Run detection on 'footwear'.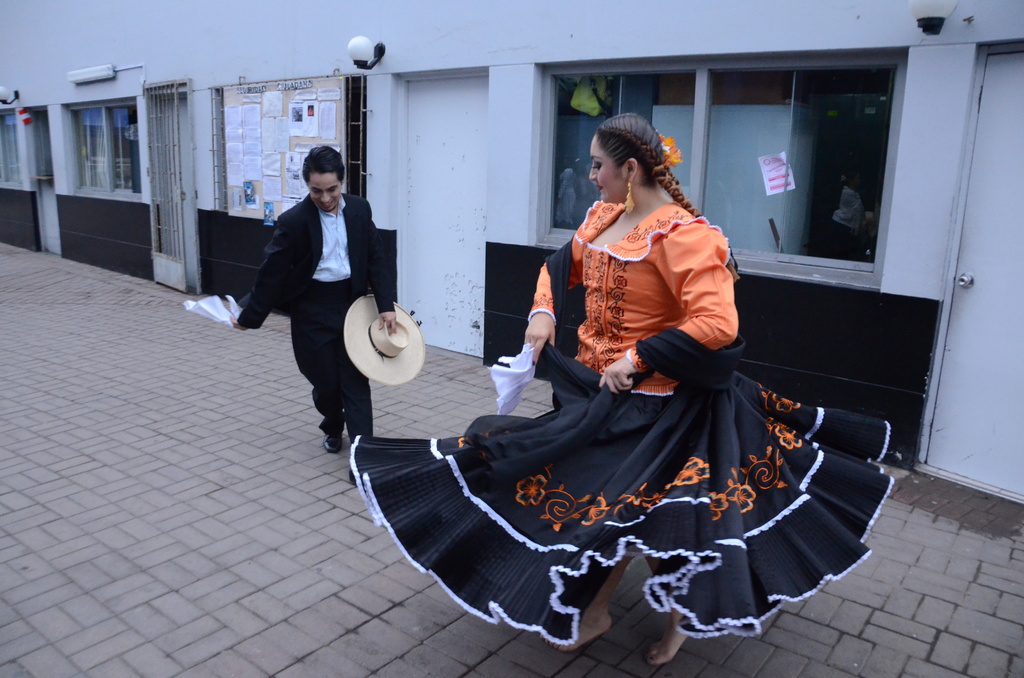
Result: <box>323,437,342,451</box>.
